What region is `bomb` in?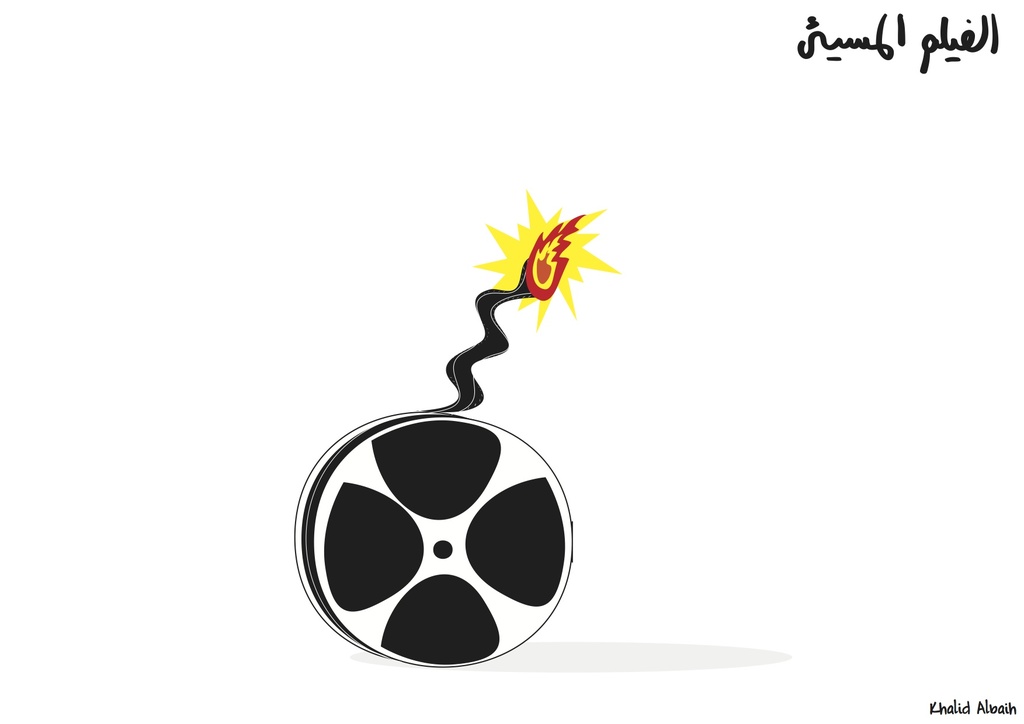
[295,261,575,666].
